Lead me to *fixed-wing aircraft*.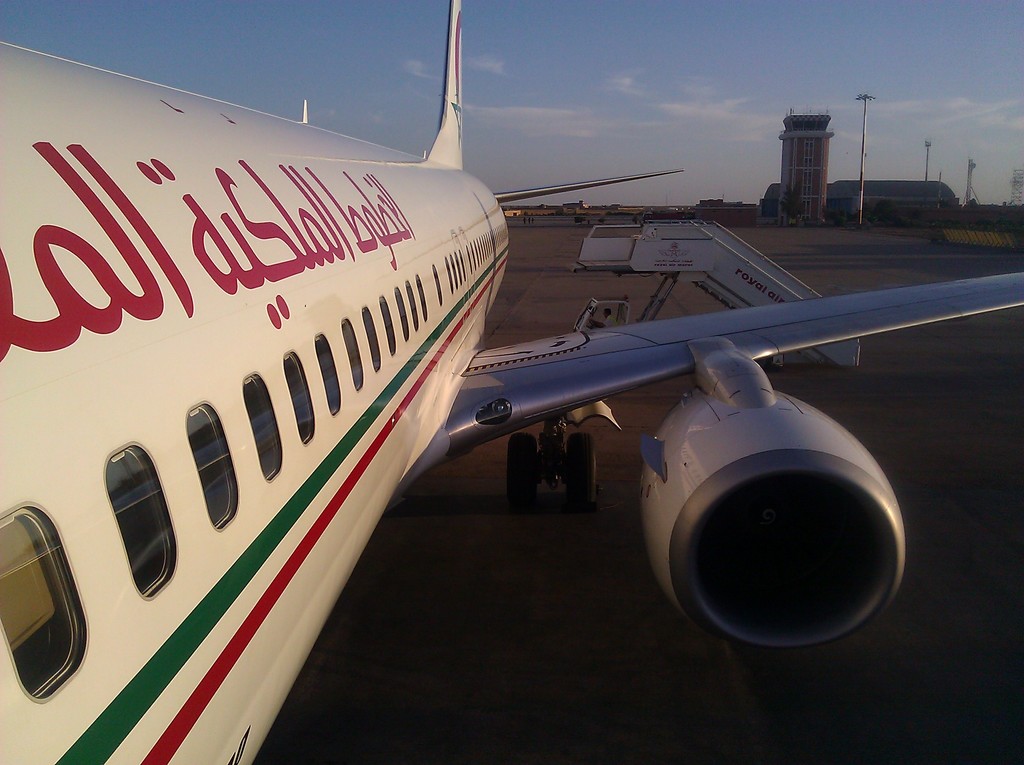
Lead to {"x1": 0, "y1": 1, "x2": 1023, "y2": 763}.
